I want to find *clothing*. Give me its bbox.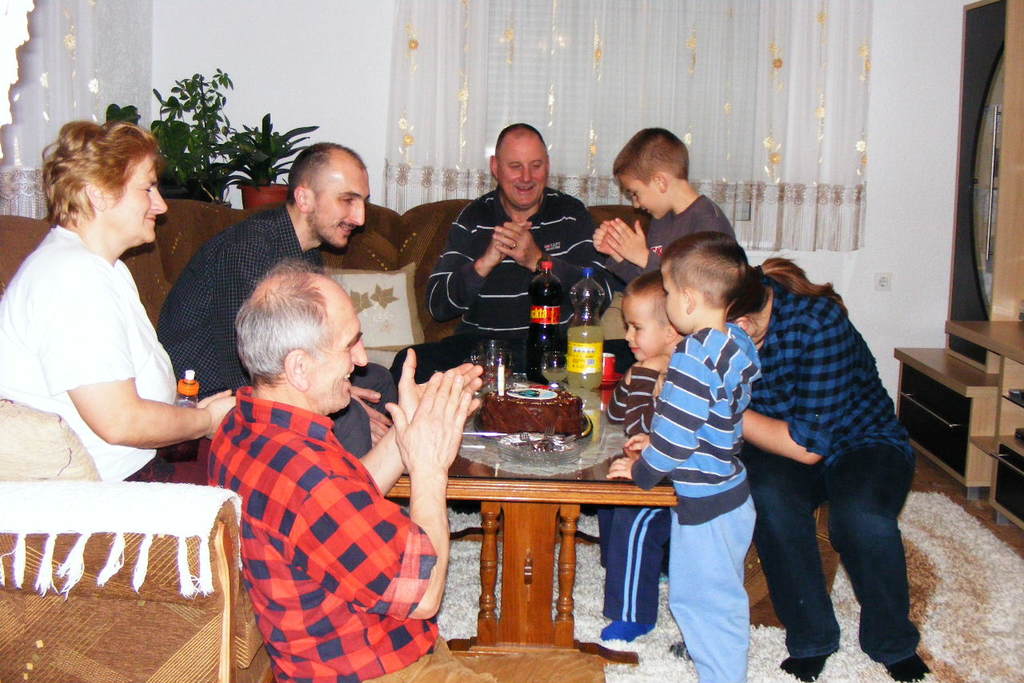
<bbox>199, 354, 437, 682</bbox>.
